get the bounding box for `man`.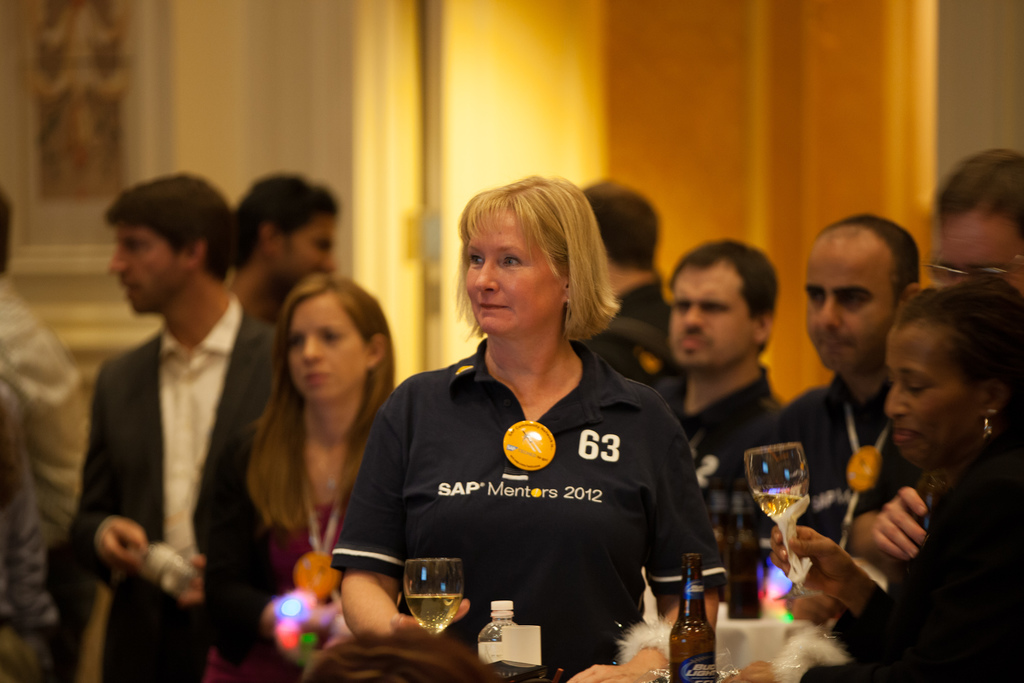
bbox=[59, 167, 270, 673].
